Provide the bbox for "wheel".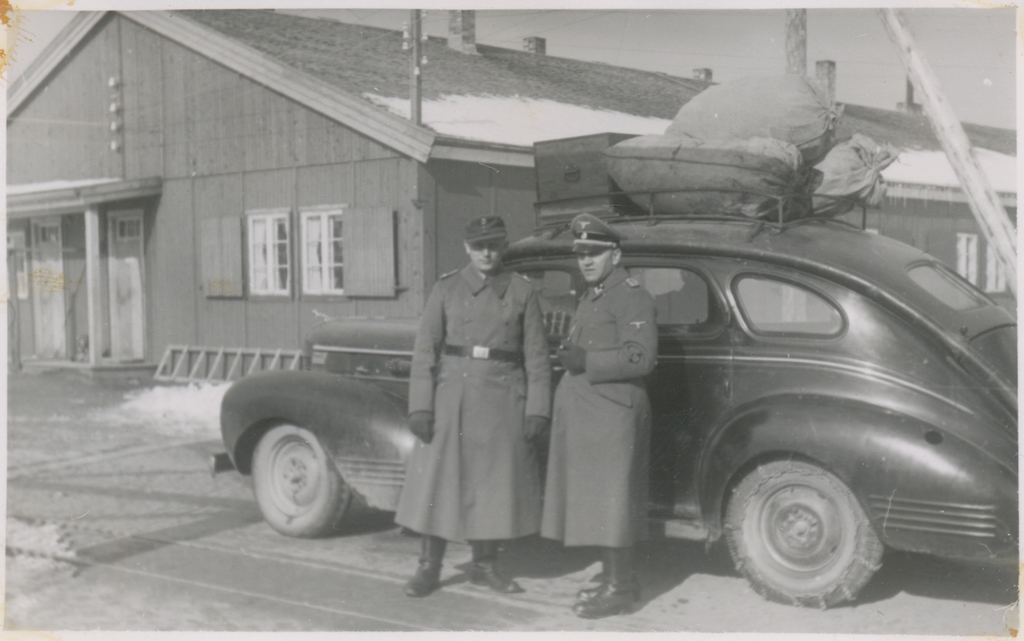
(724, 451, 885, 610).
